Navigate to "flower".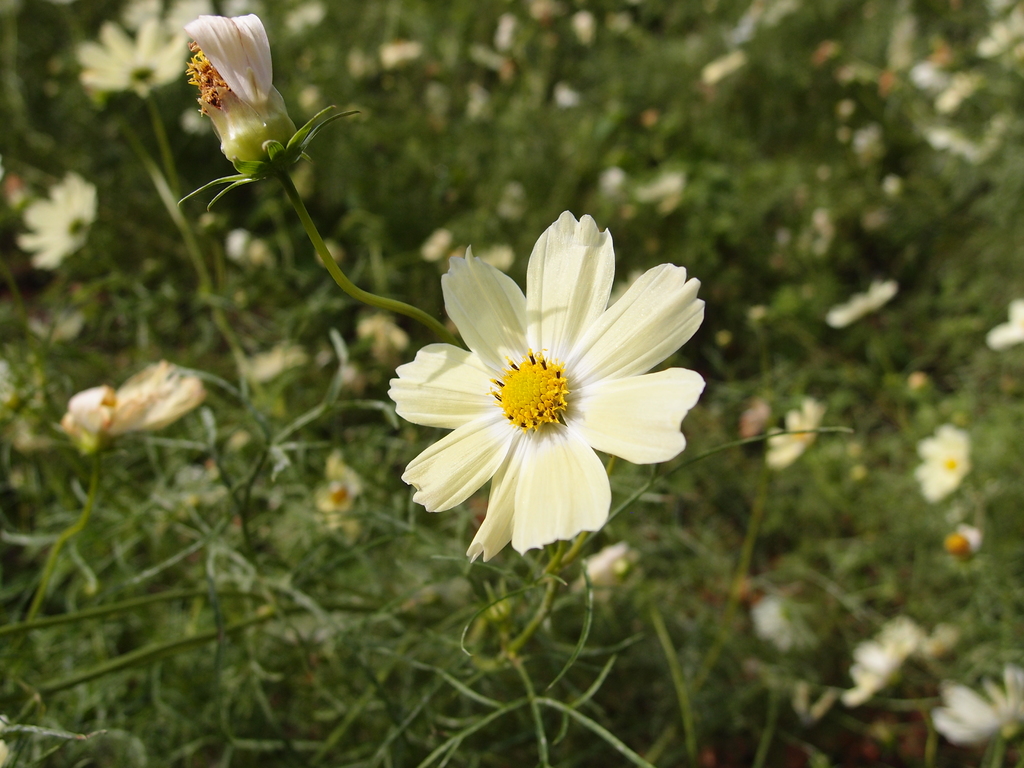
Navigation target: 15 170 96 264.
